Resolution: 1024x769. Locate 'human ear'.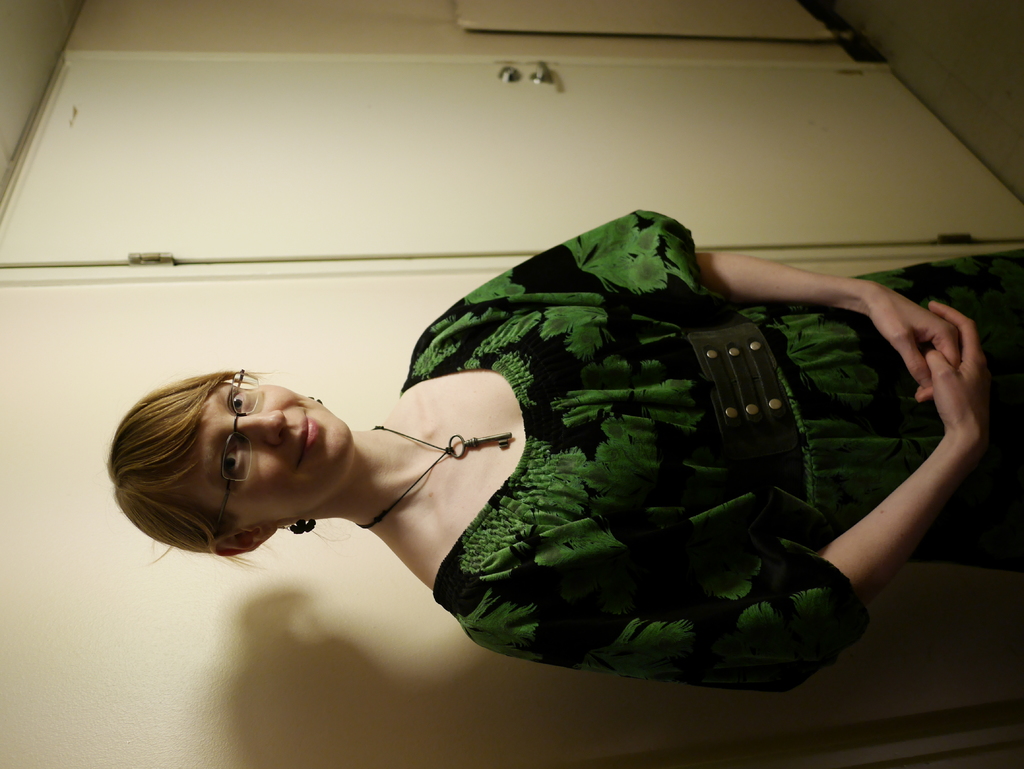
box(207, 524, 281, 559).
